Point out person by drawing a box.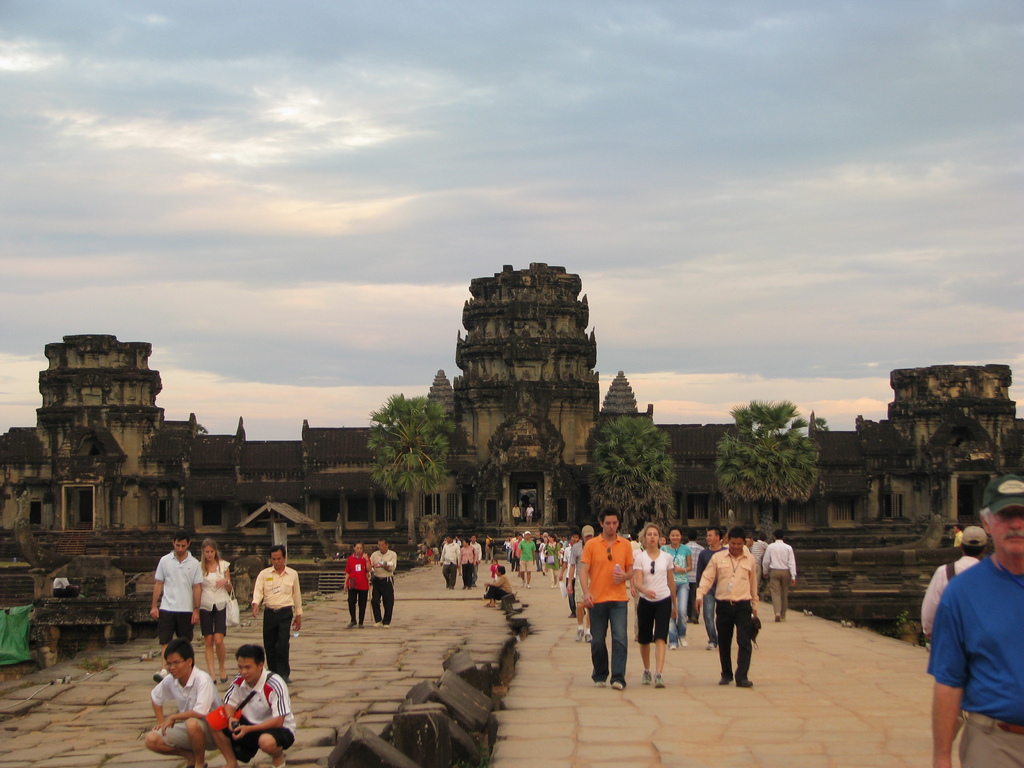
bbox=(530, 504, 535, 520).
